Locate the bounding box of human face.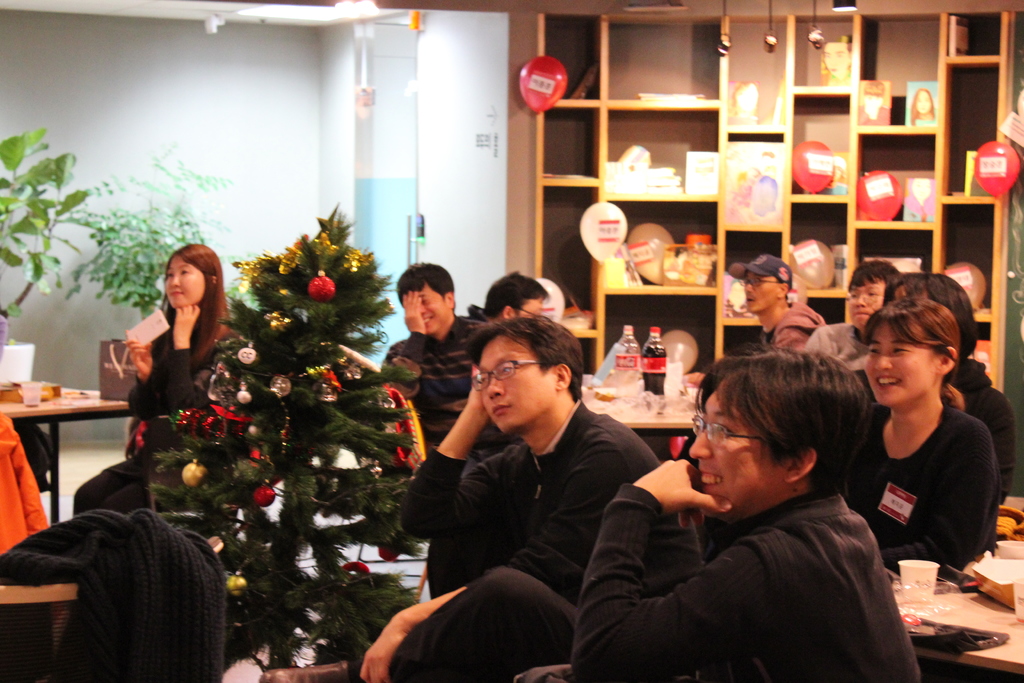
Bounding box: locate(683, 389, 774, 516).
